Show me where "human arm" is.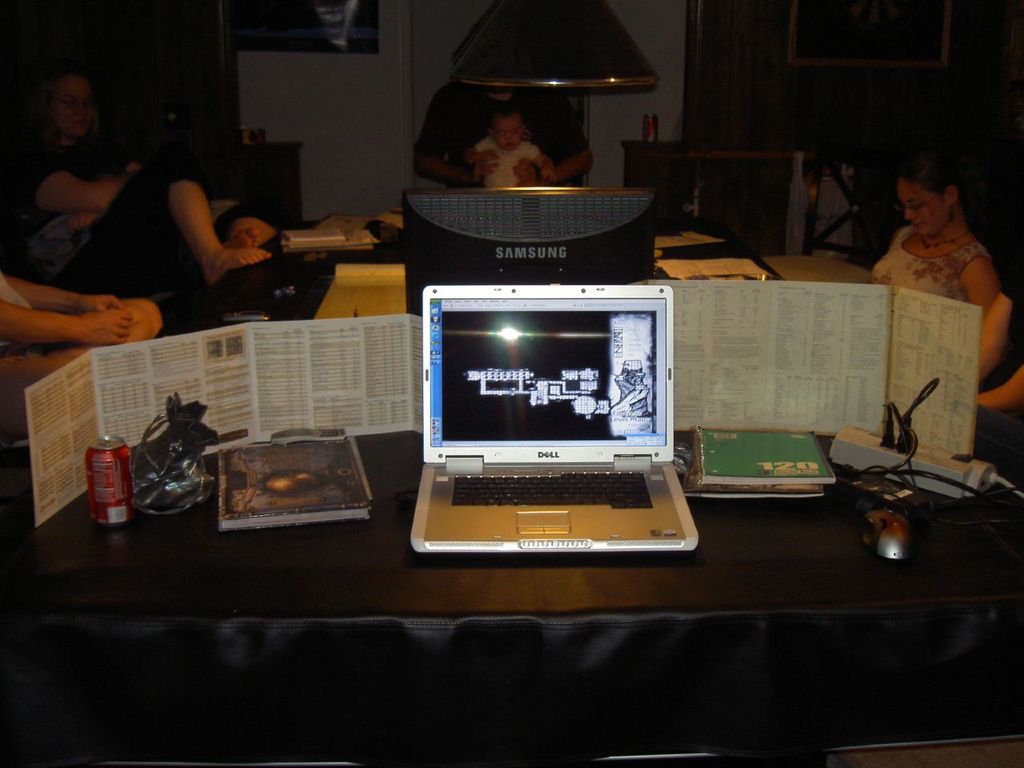
"human arm" is at l=0, t=296, r=142, b=352.
